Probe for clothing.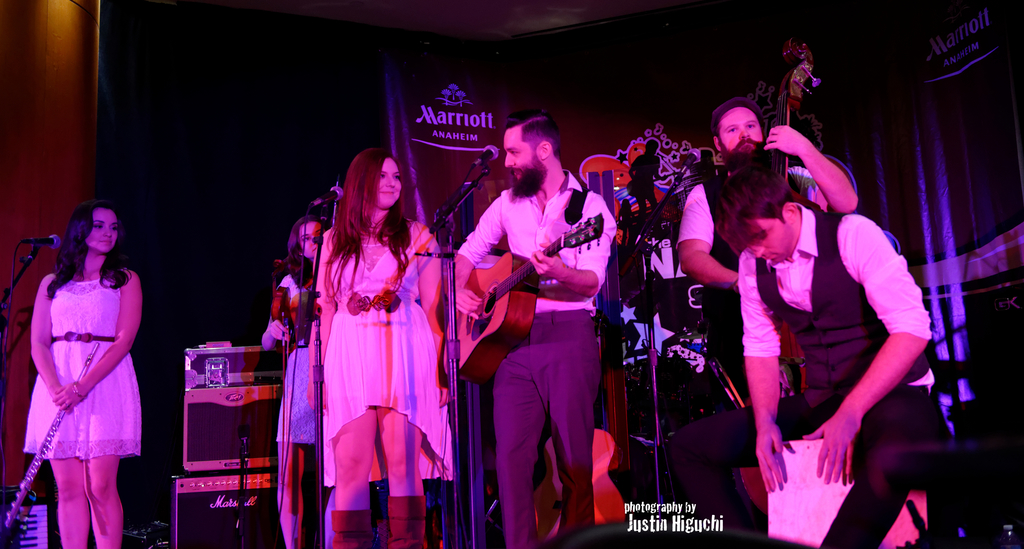
Probe result: pyautogui.locateOnScreen(271, 195, 456, 486).
